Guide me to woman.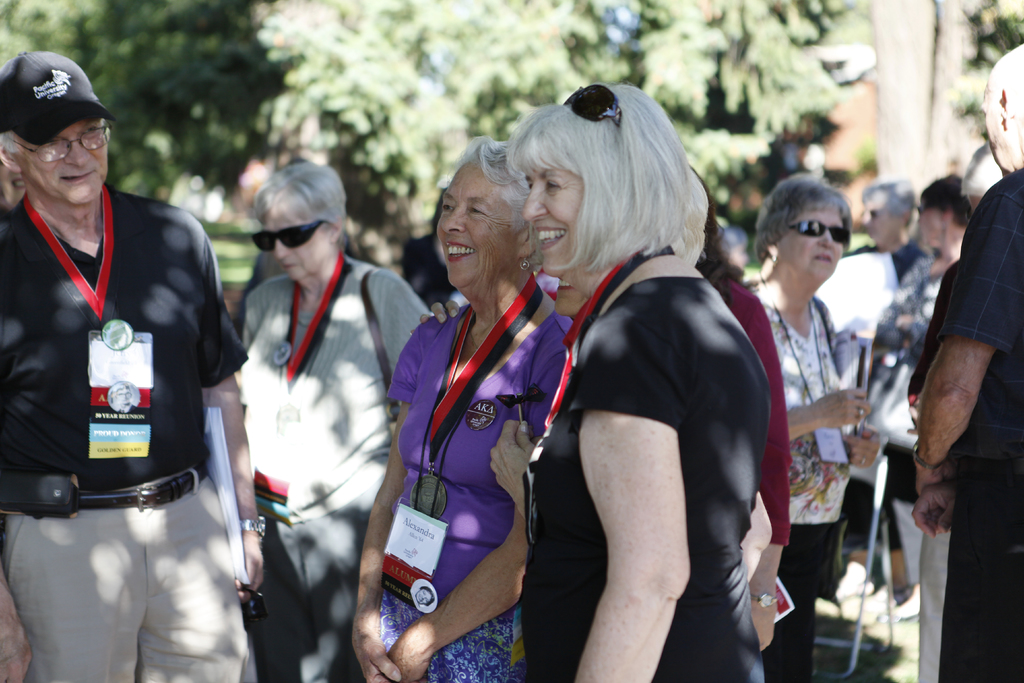
Guidance: (690, 162, 795, 681).
